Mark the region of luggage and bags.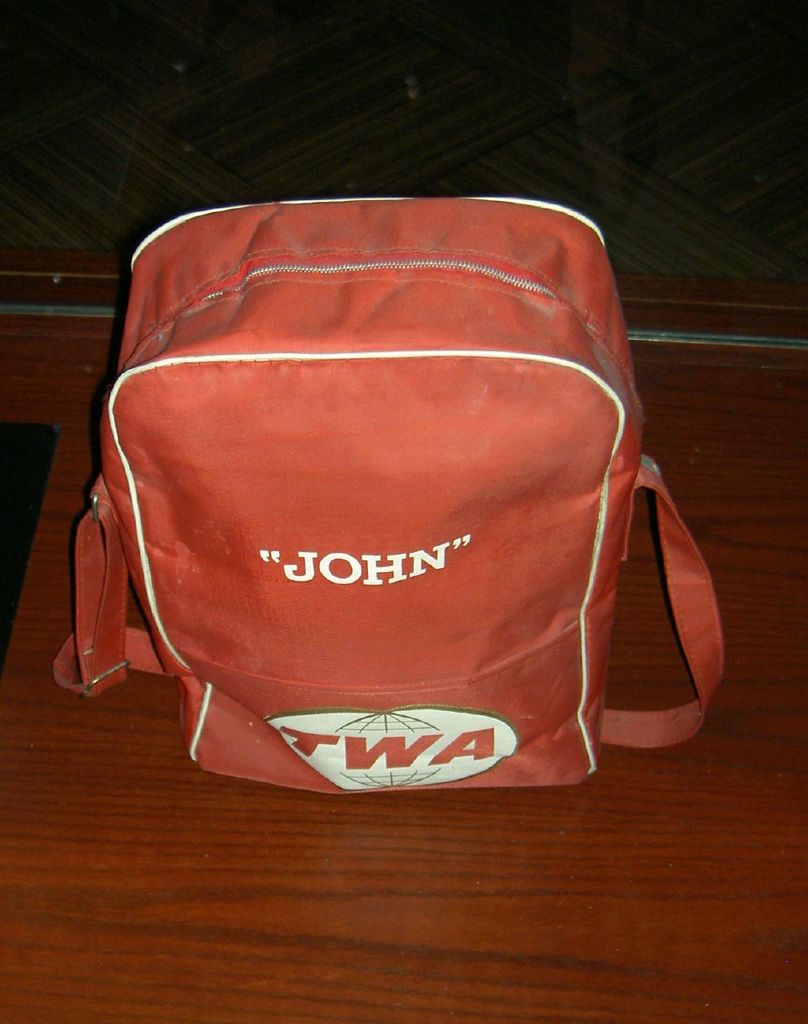
Region: {"left": 59, "top": 192, "right": 720, "bottom": 794}.
